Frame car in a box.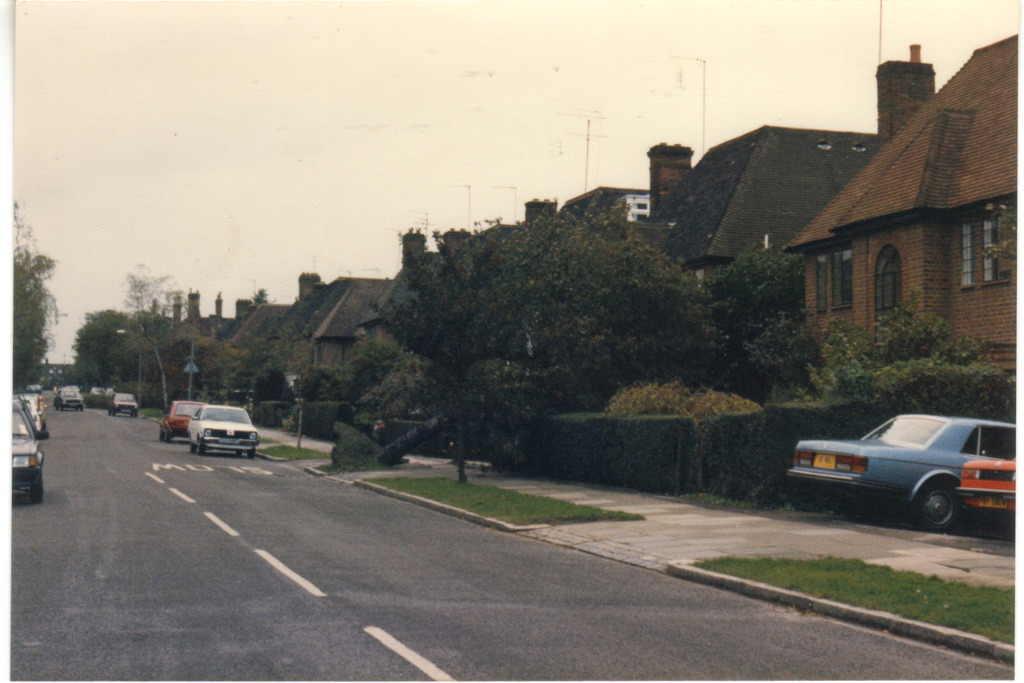
bbox=(109, 391, 138, 413).
